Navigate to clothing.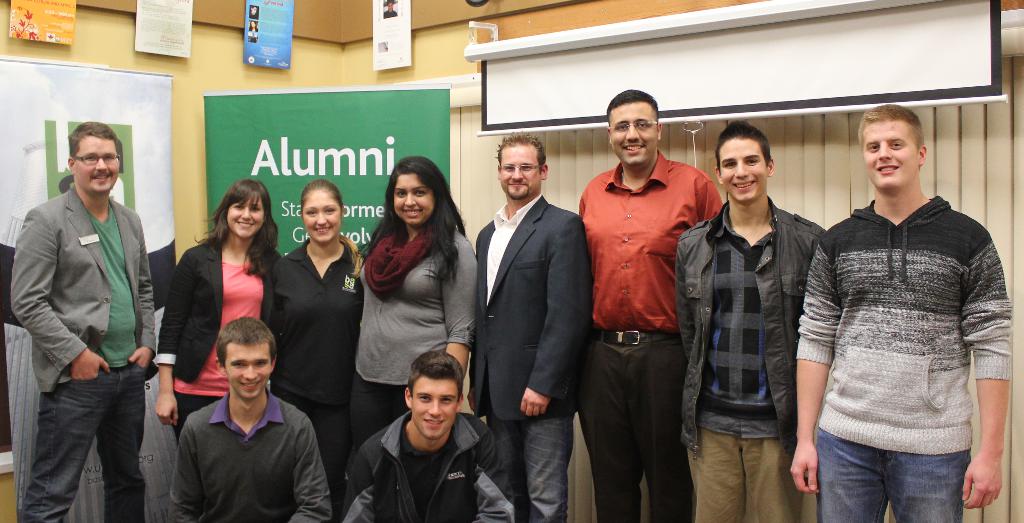
Navigation target: Rect(690, 427, 813, 522).
